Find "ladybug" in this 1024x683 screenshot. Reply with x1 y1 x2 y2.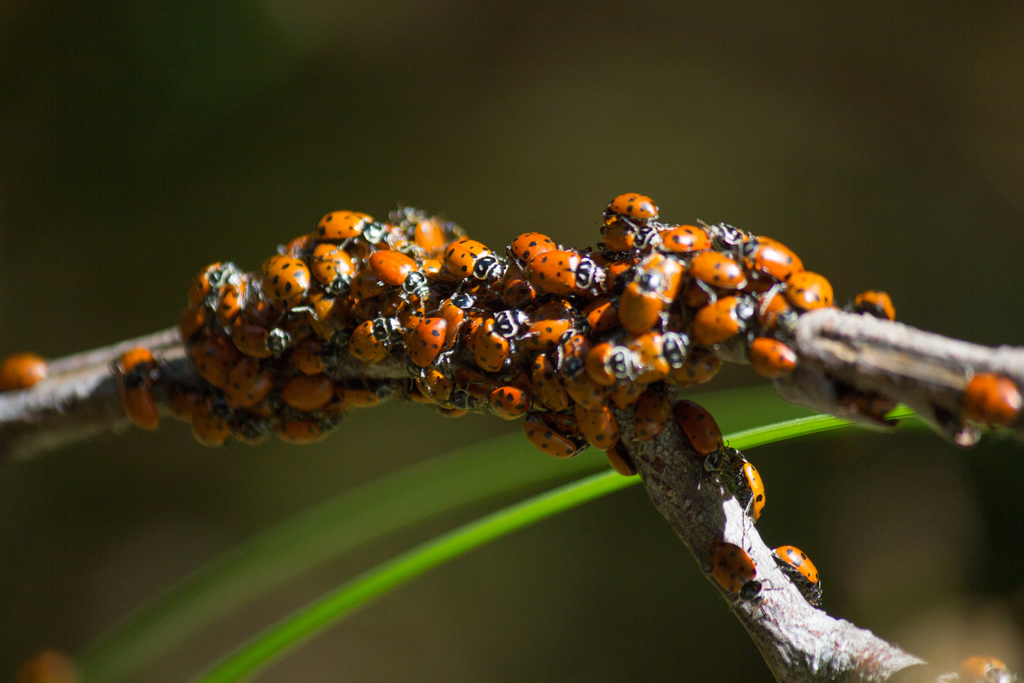
961 373 1023 422.
